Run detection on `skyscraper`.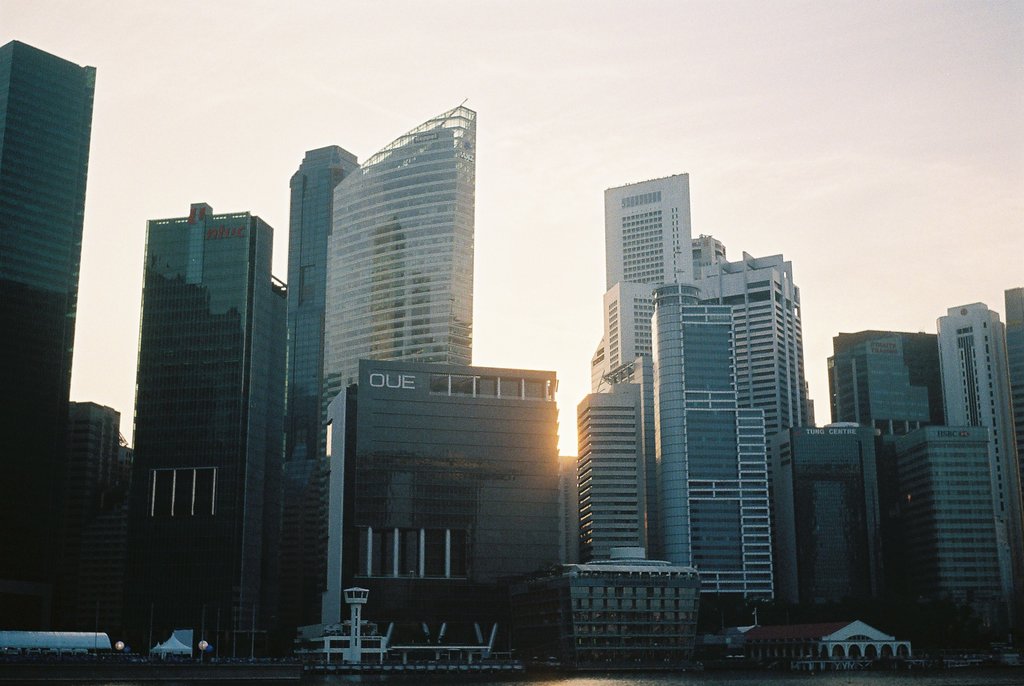
Result: crop(1, 35, 106, 642).
